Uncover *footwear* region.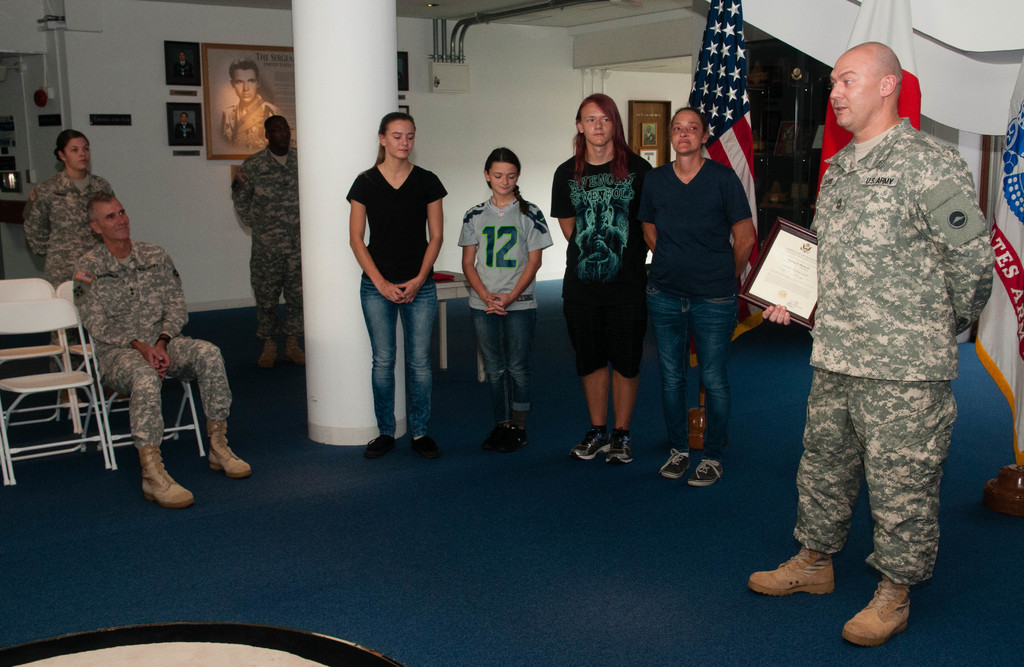
Uncovered: region(205, 423, 260, 481).
